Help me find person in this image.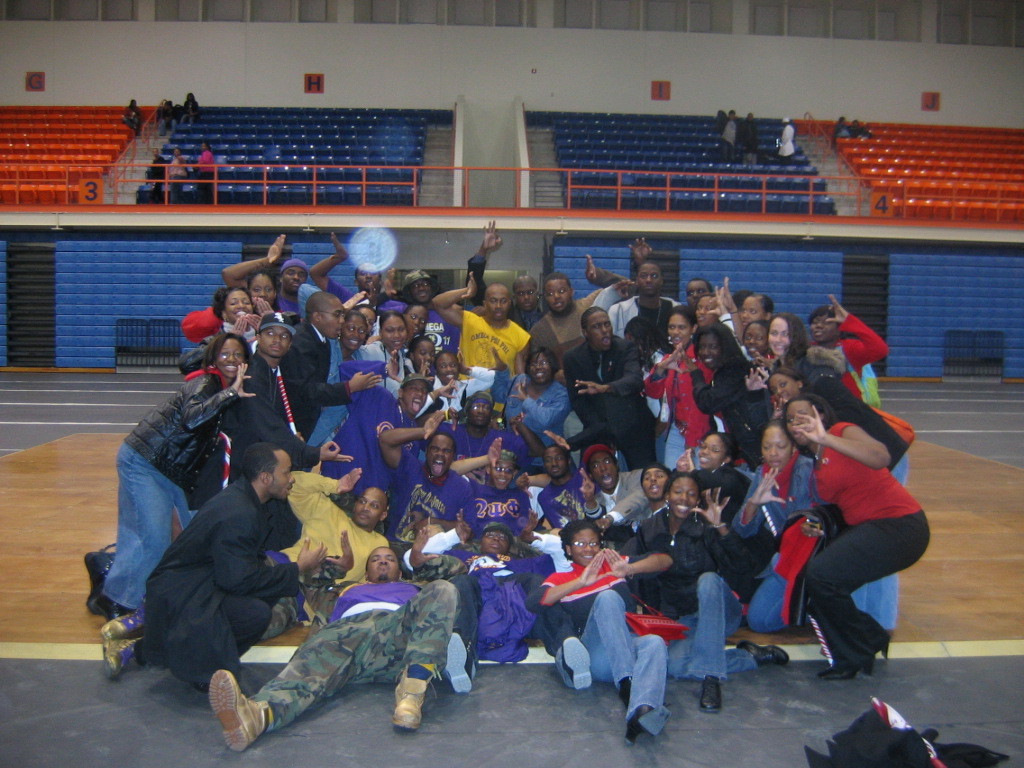
Found it: x1=407 y1=344 x2=440 y2=380.
